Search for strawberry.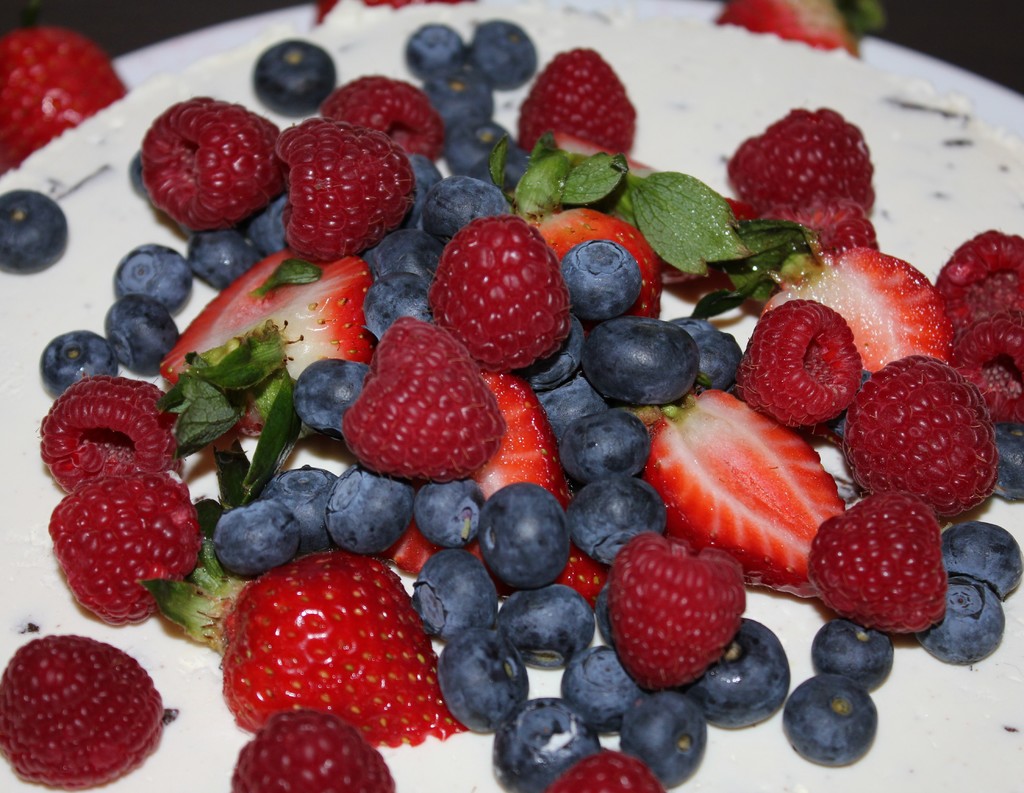
Found at rect(555, 546, 609, 610).
